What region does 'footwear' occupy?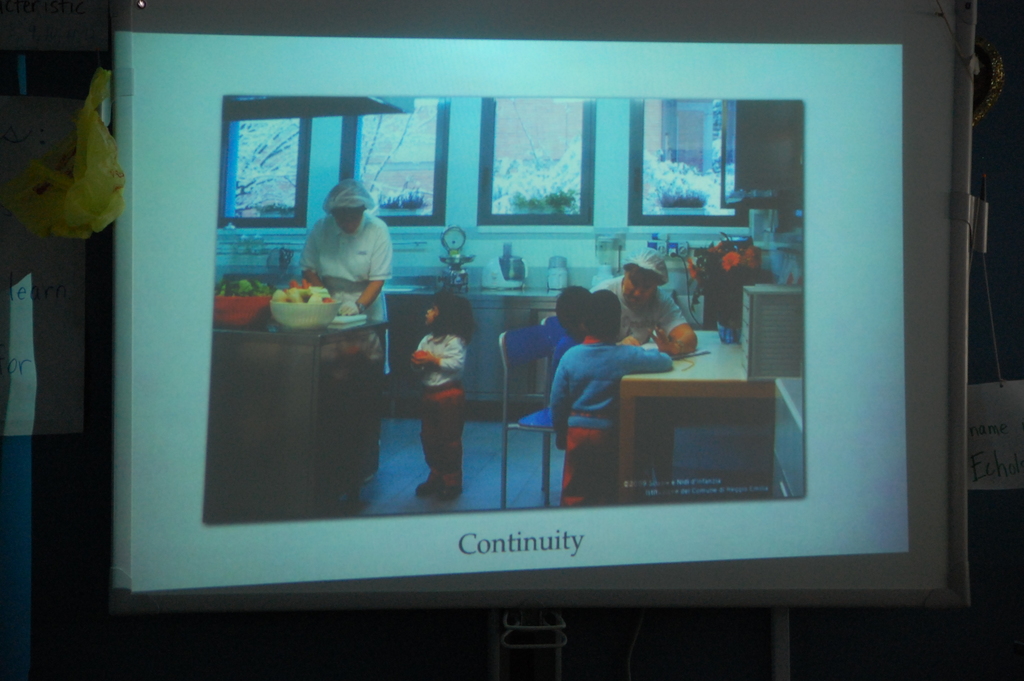
<bbox>412, 477, 430, 500</bbox>.
